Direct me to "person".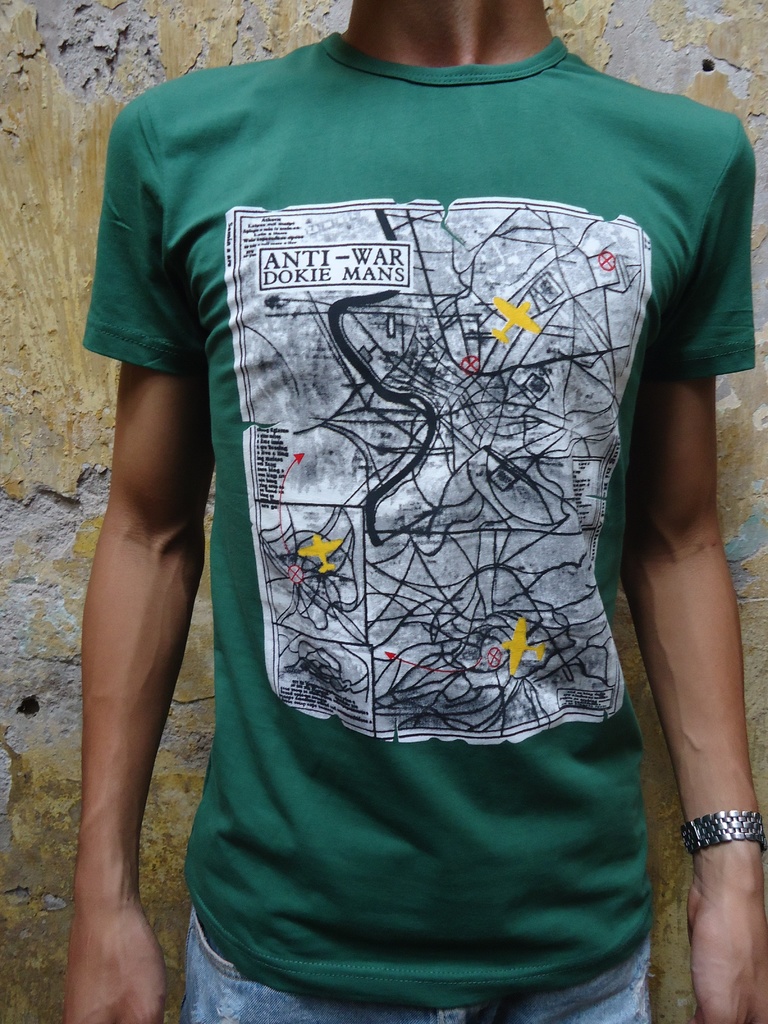
Direction: box=[67, 0, 758, 1023].
